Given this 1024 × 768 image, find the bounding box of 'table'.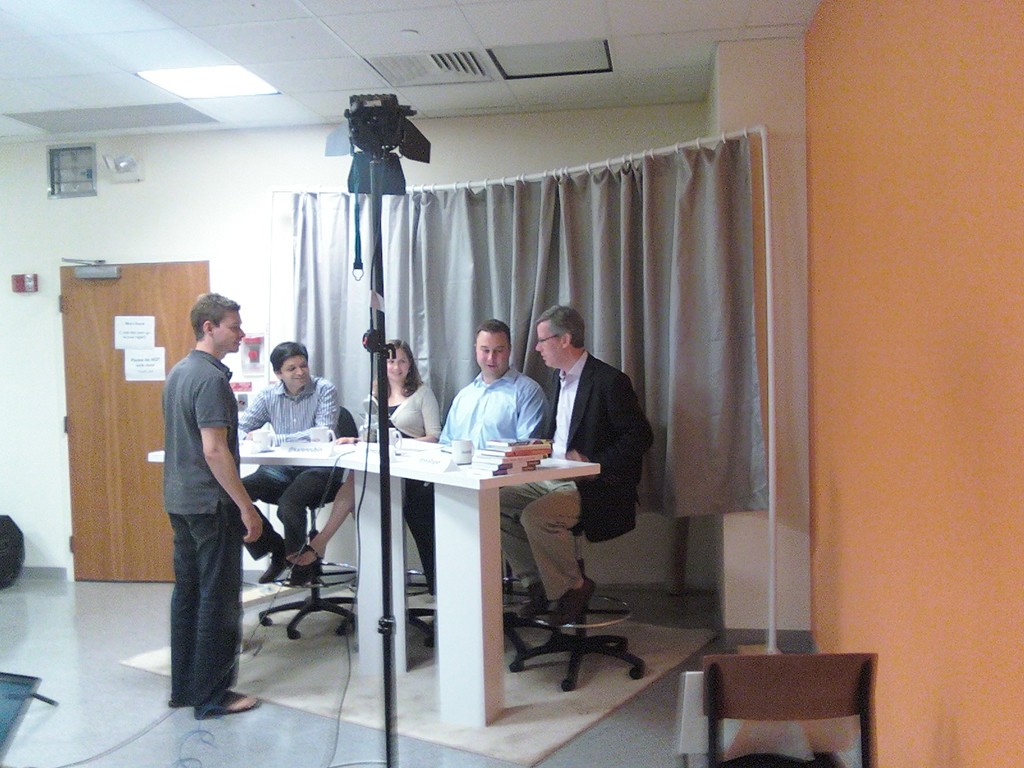
<bbox>144, 437, 606, 718</bbox>.
